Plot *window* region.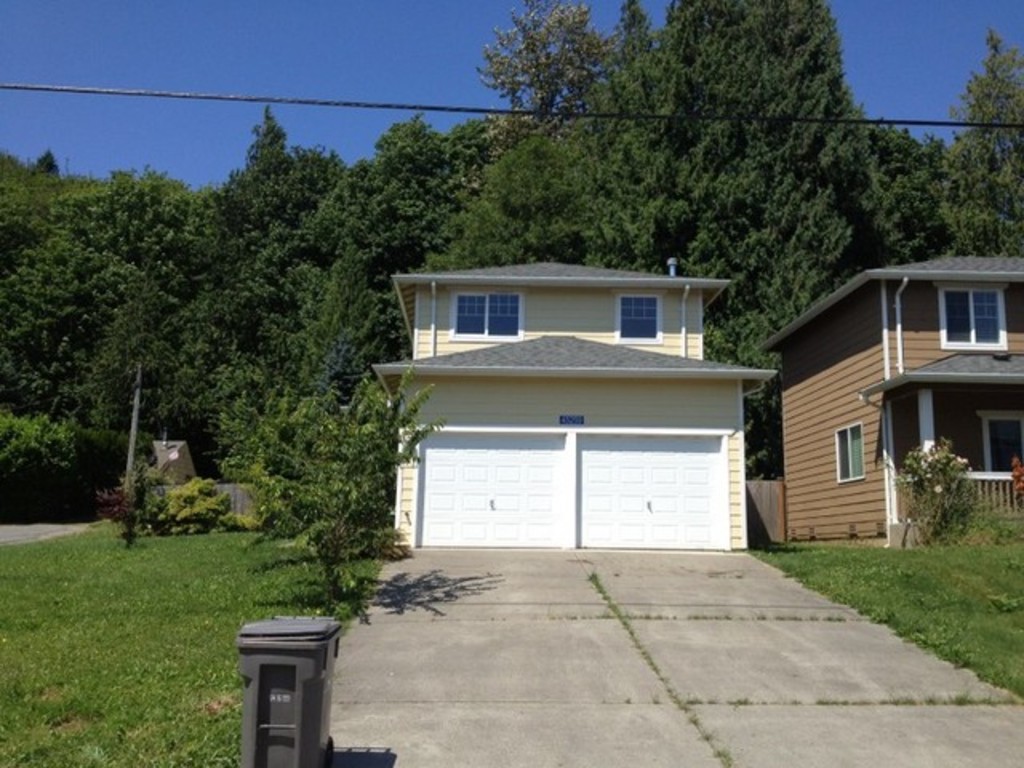
Plotted at {"left": 834, "top": 421, "right": 864, "bottom": 482}.
